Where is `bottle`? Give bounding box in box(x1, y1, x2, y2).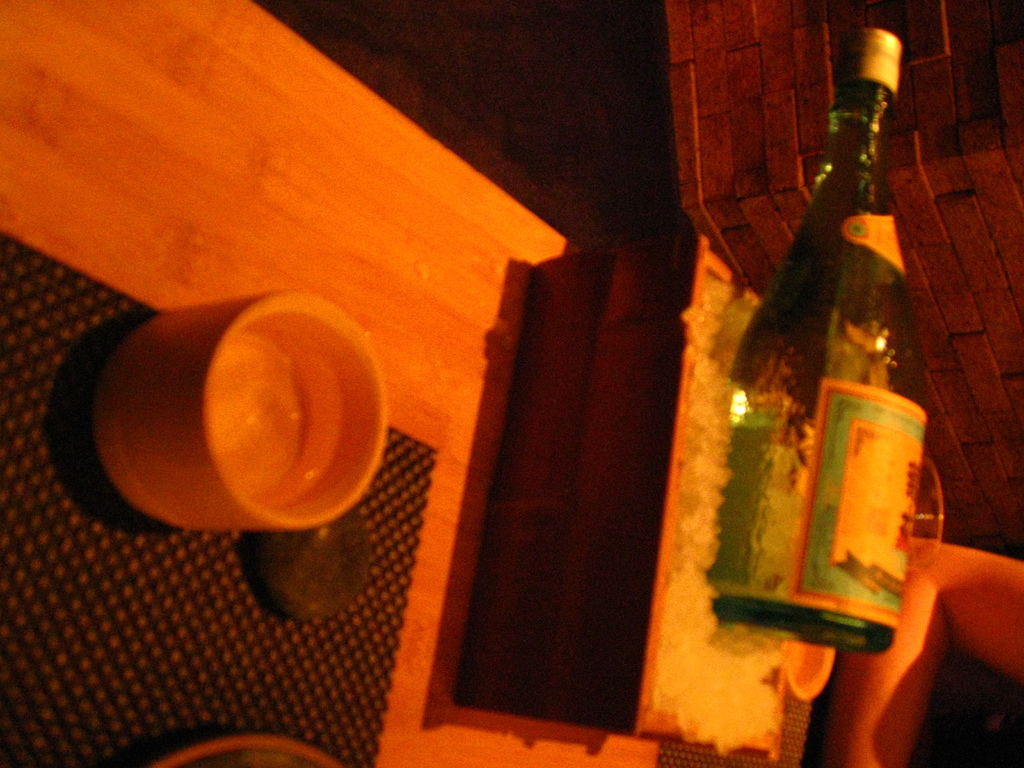
box(726, 46, 927, 687).
